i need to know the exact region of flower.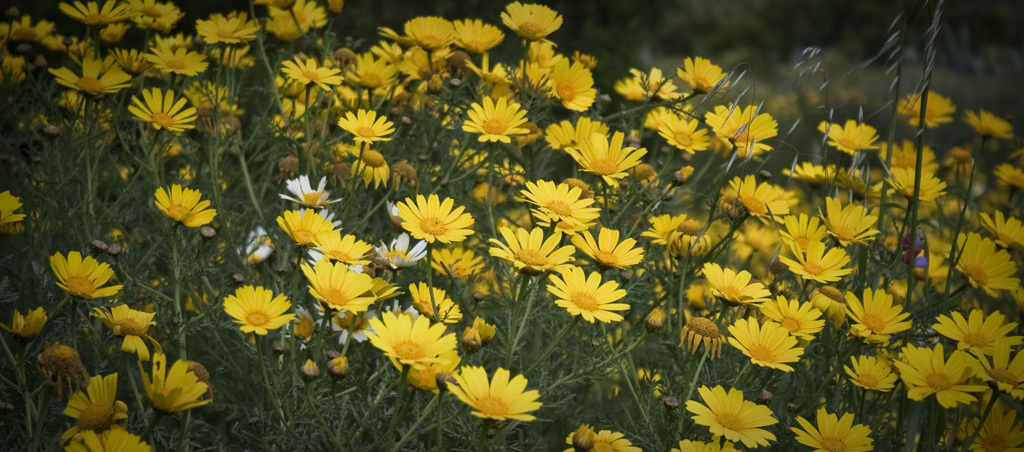
Region: <box>679,315,726,361</box>.
